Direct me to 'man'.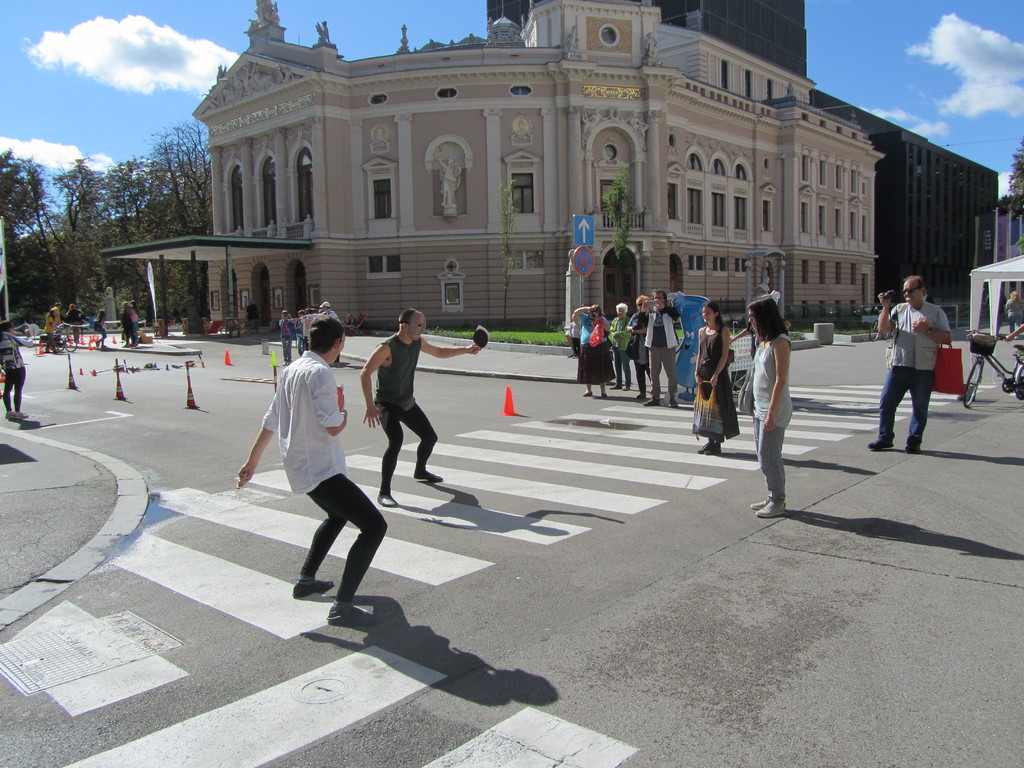
Direction: 323, 299, 337, 317.
